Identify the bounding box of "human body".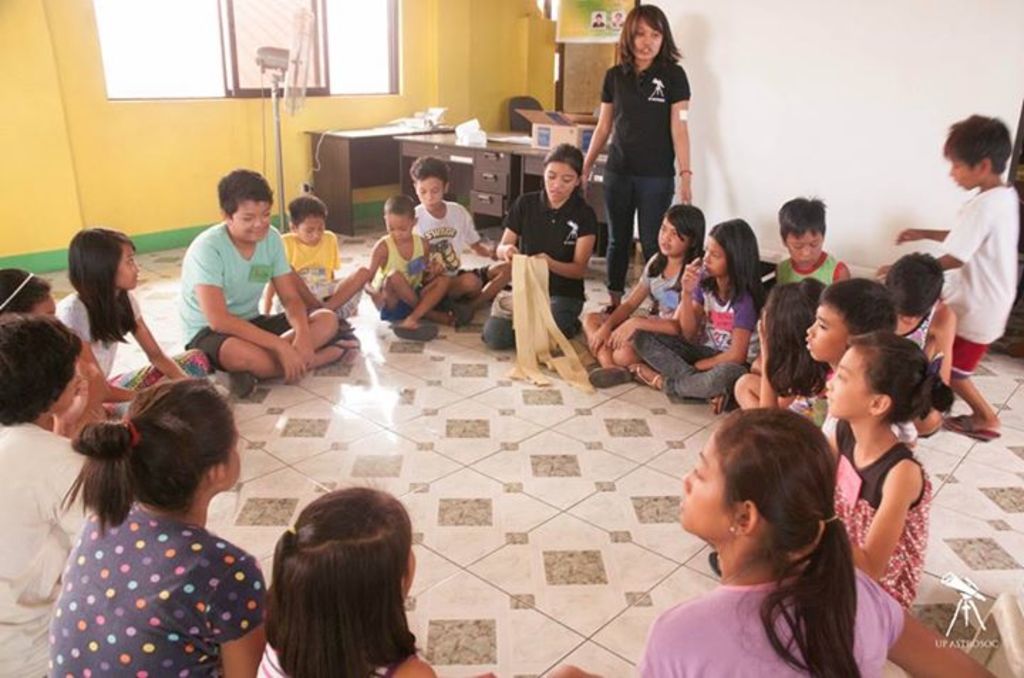
(left=70, top=281, right=212, bottom=442).
